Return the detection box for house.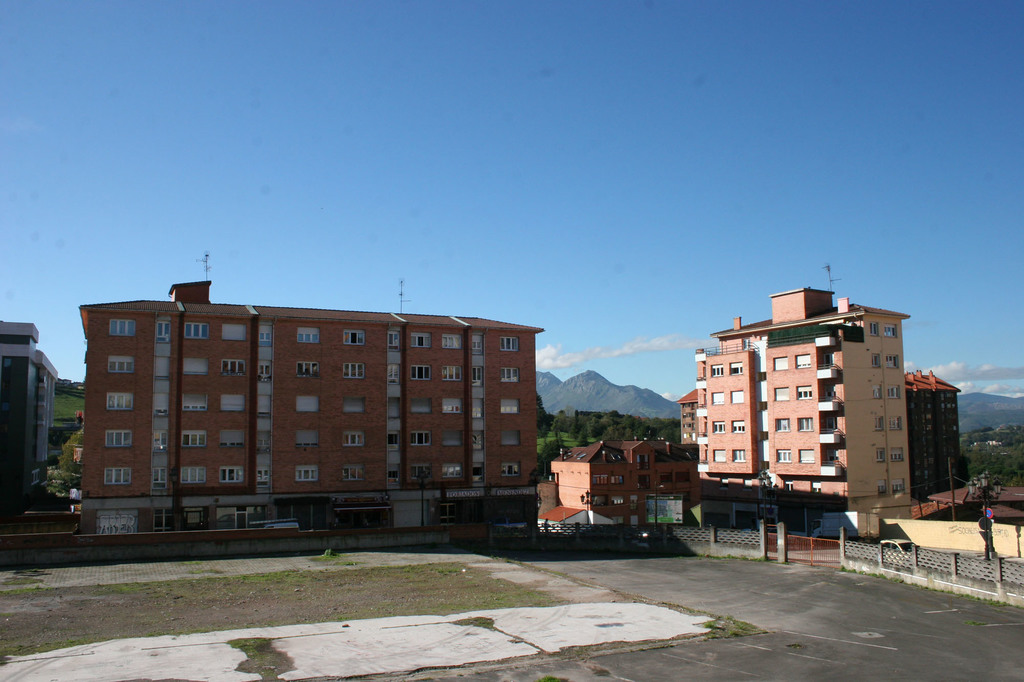
detection(676, 271, 909, 542).
